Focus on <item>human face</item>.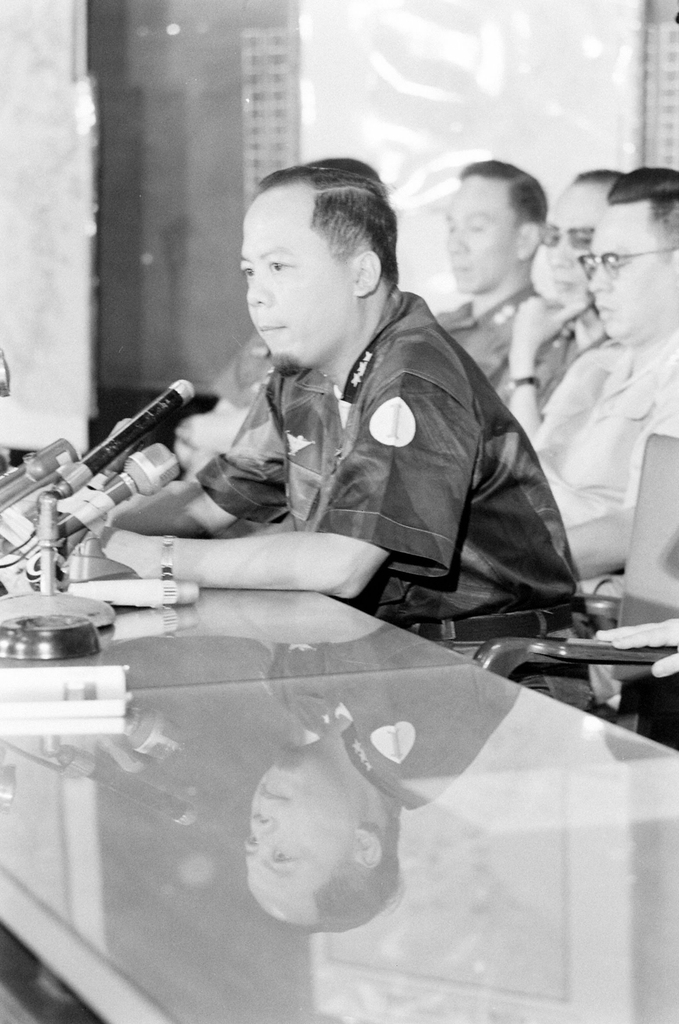
Focused at rect(240, 188, 355, 374).
